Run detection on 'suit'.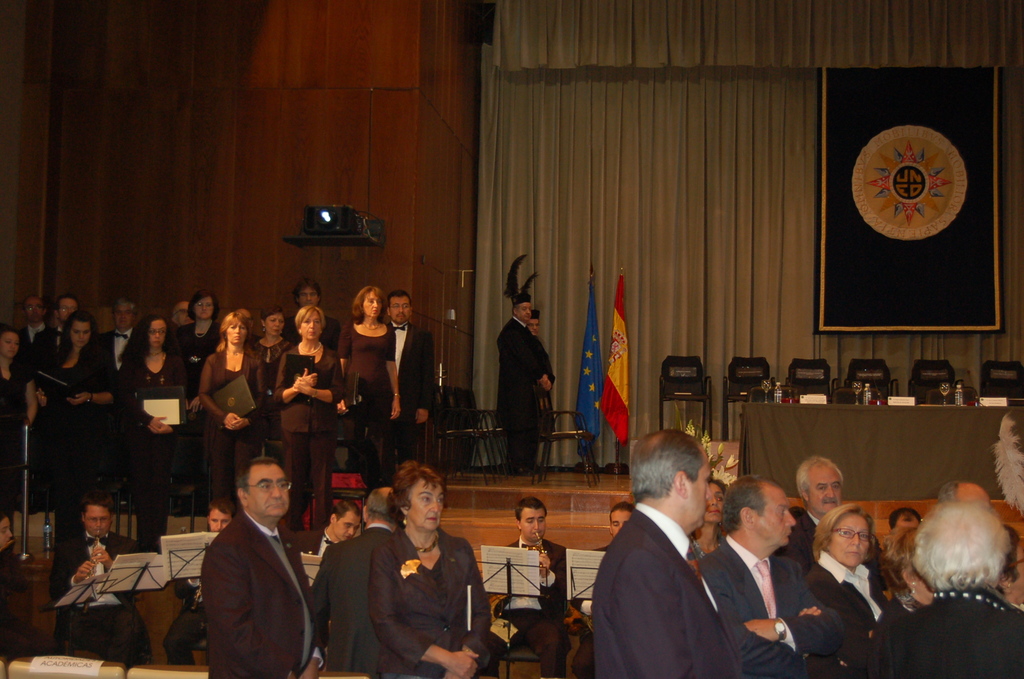
Result: x1=98 y1=329 x2=149 y2=480.
